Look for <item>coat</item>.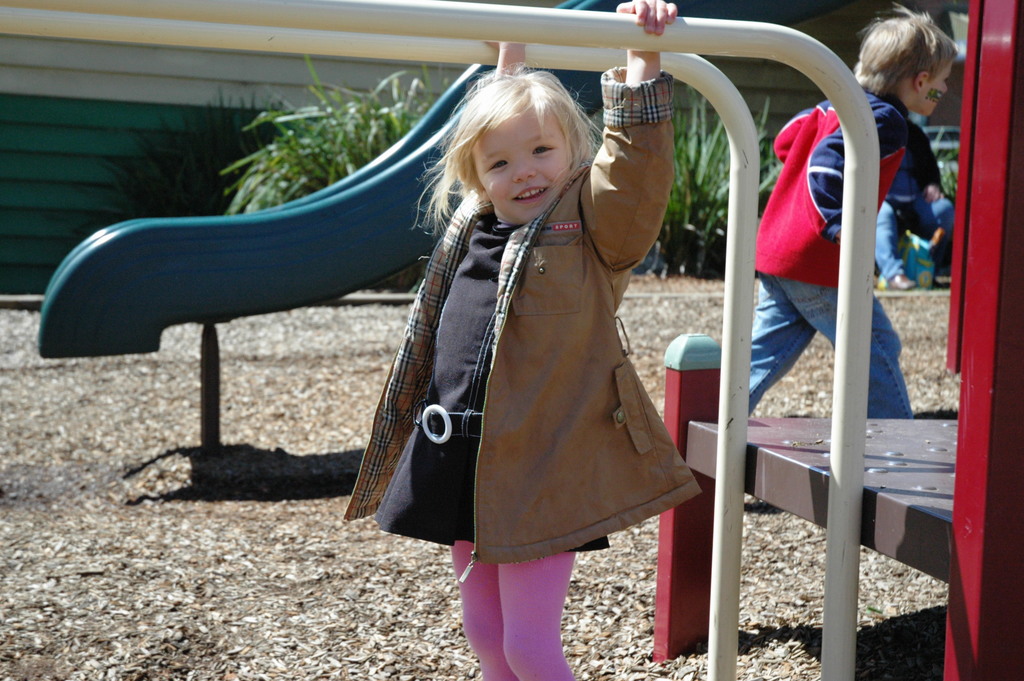
Found: pyautogui.locateOnScreen(360, 106, 700, 558).
